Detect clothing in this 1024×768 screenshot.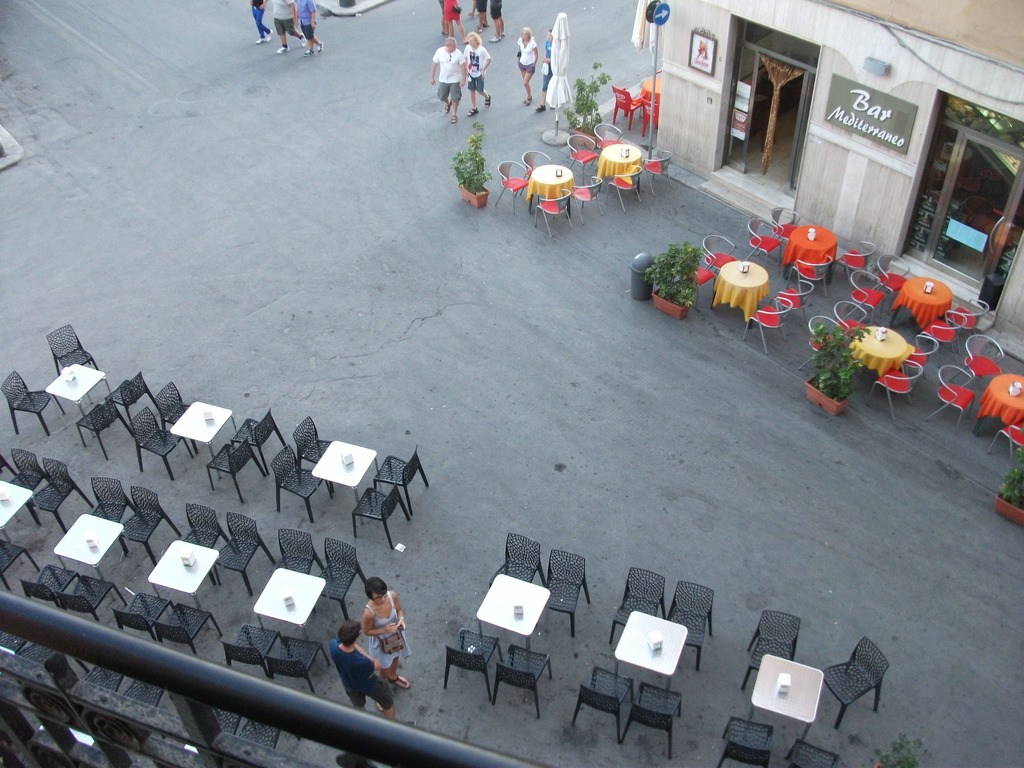
Detection: x1=269 y1=0 x2=297 y2=38.
